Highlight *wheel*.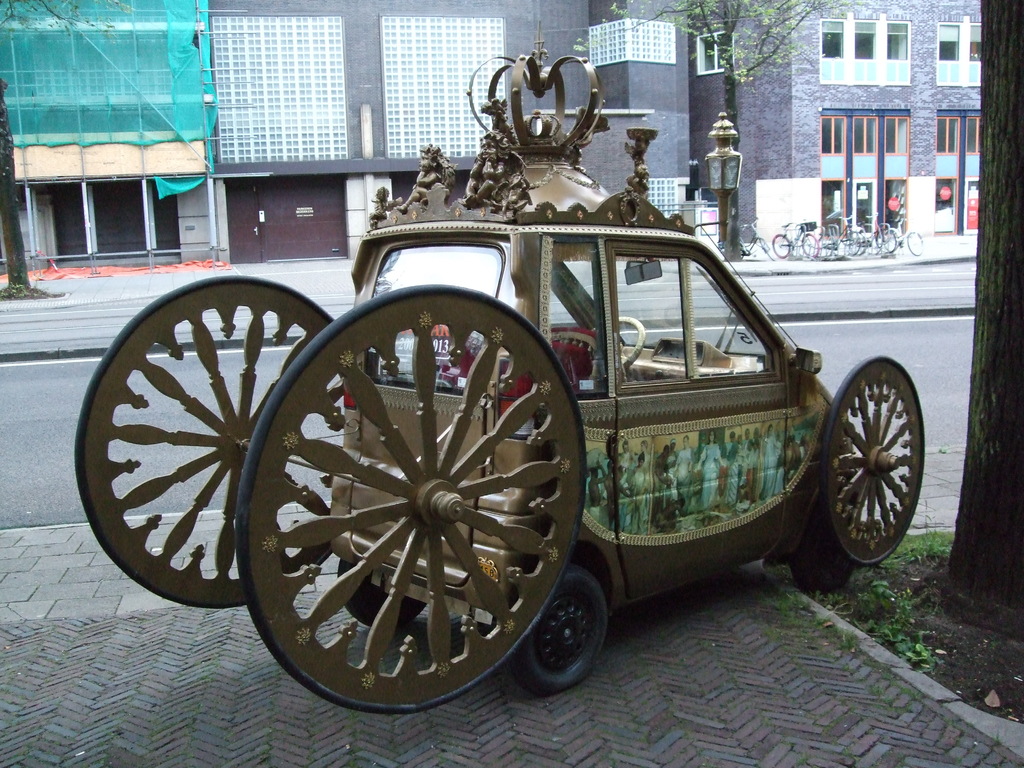
Highlighted region: crop(337, 557, 430, 630).
